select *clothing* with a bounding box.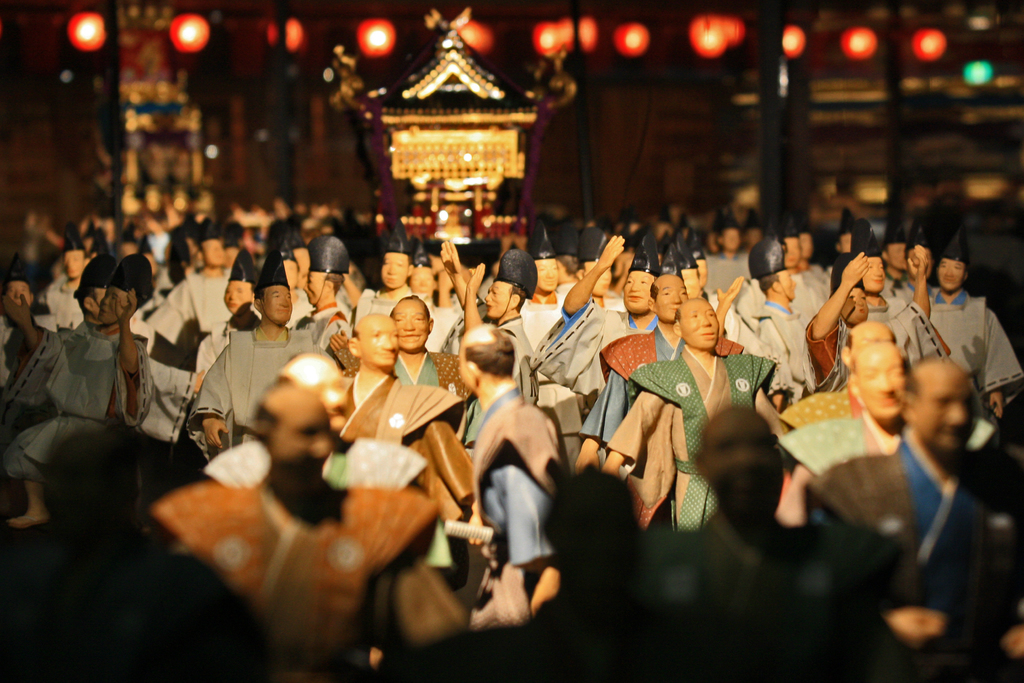
[left=147, top=437, right=440, bottom=682].
